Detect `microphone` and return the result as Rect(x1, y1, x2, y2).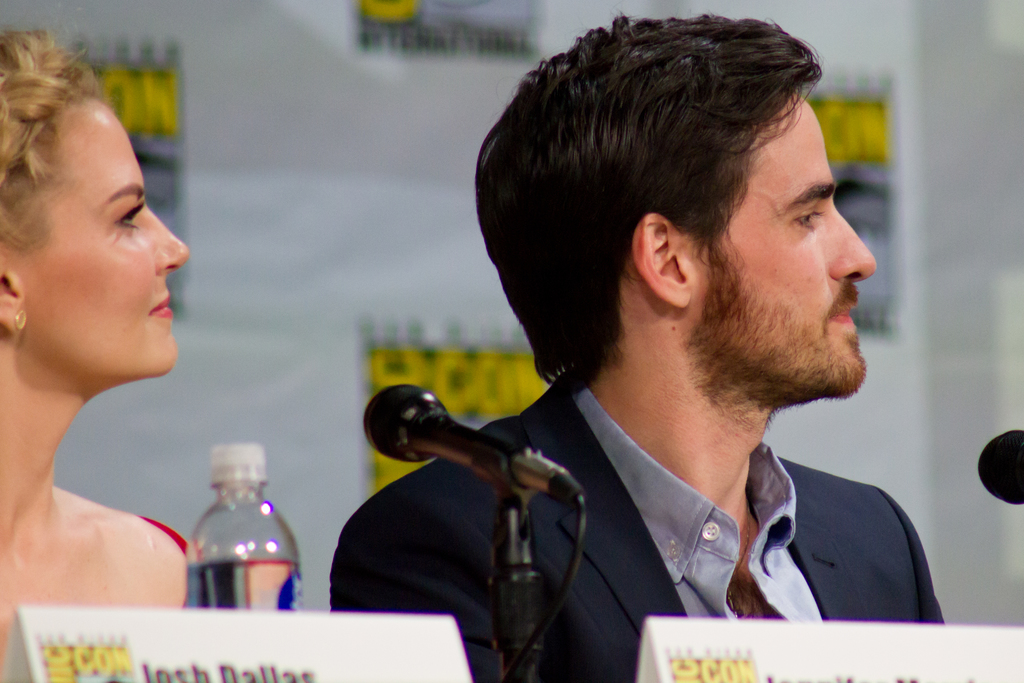
Rect(365, 397, 578, 512).
